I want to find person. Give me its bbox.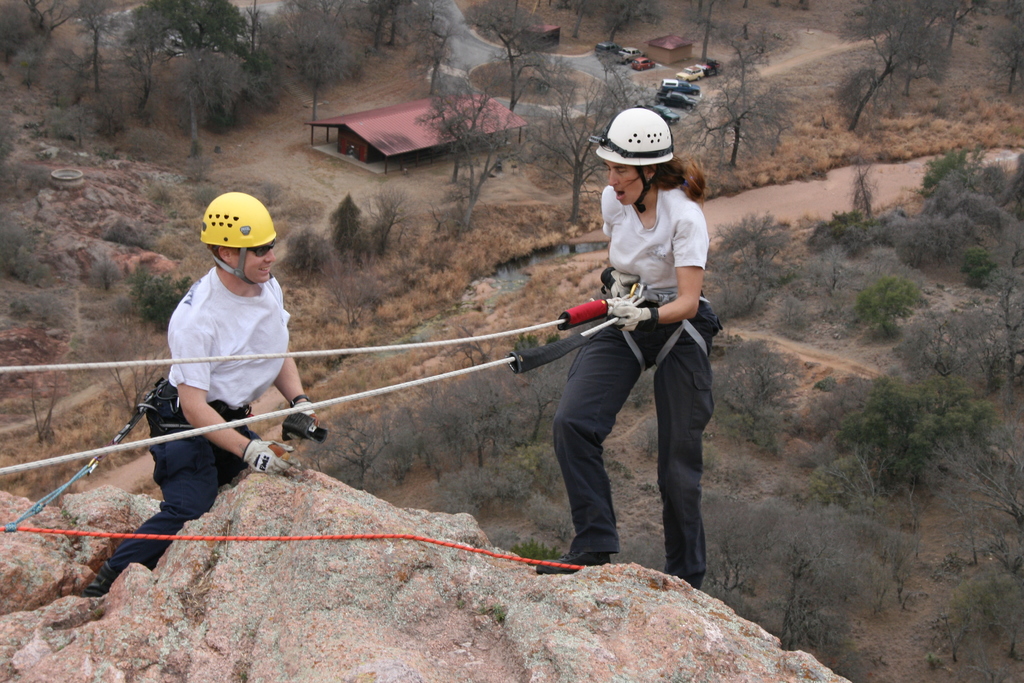
(546,104,732,598).
